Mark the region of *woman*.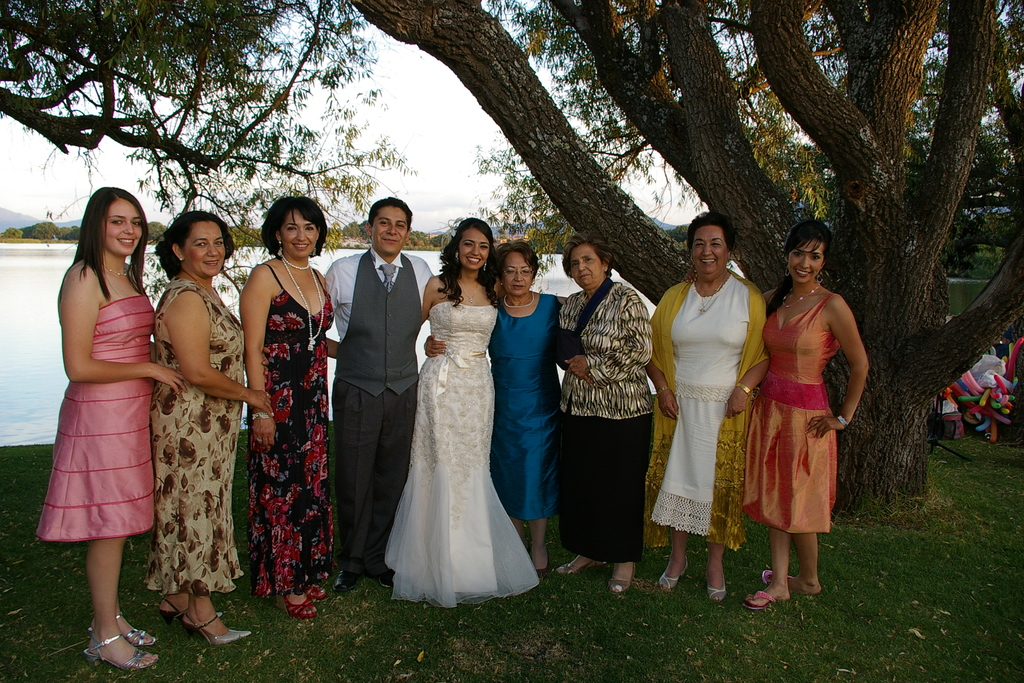
Region: bbox(237, 191, 340, 620).
